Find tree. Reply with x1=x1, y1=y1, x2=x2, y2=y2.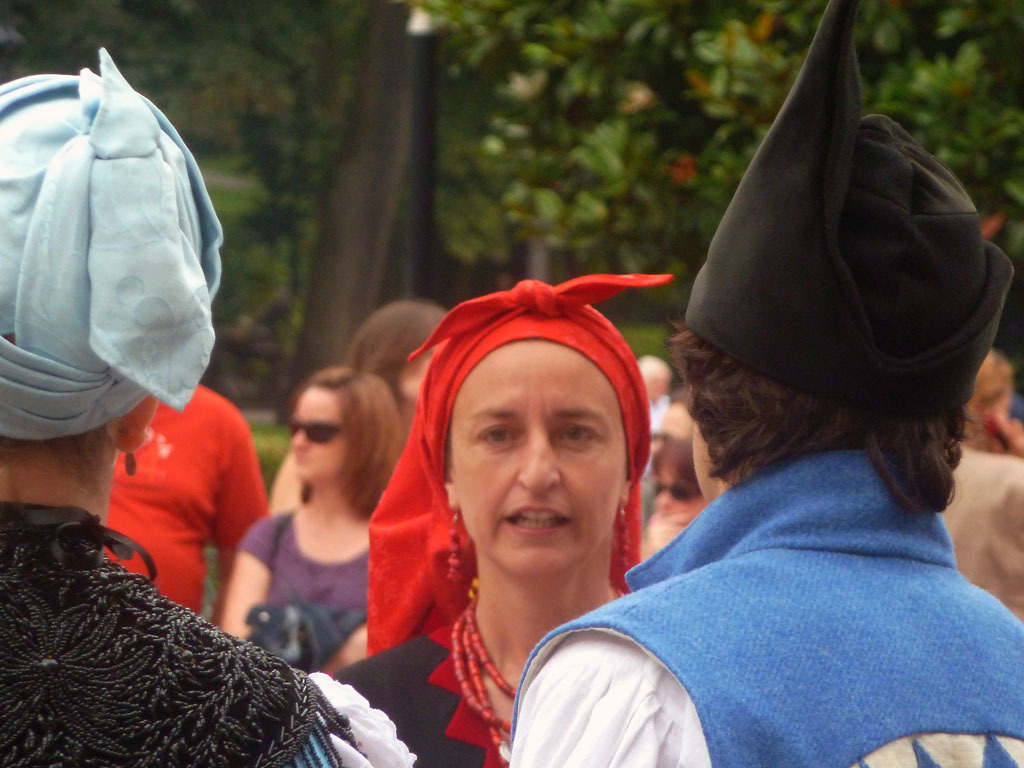
x1=0, y1=0, x2=1022, y2=426.
